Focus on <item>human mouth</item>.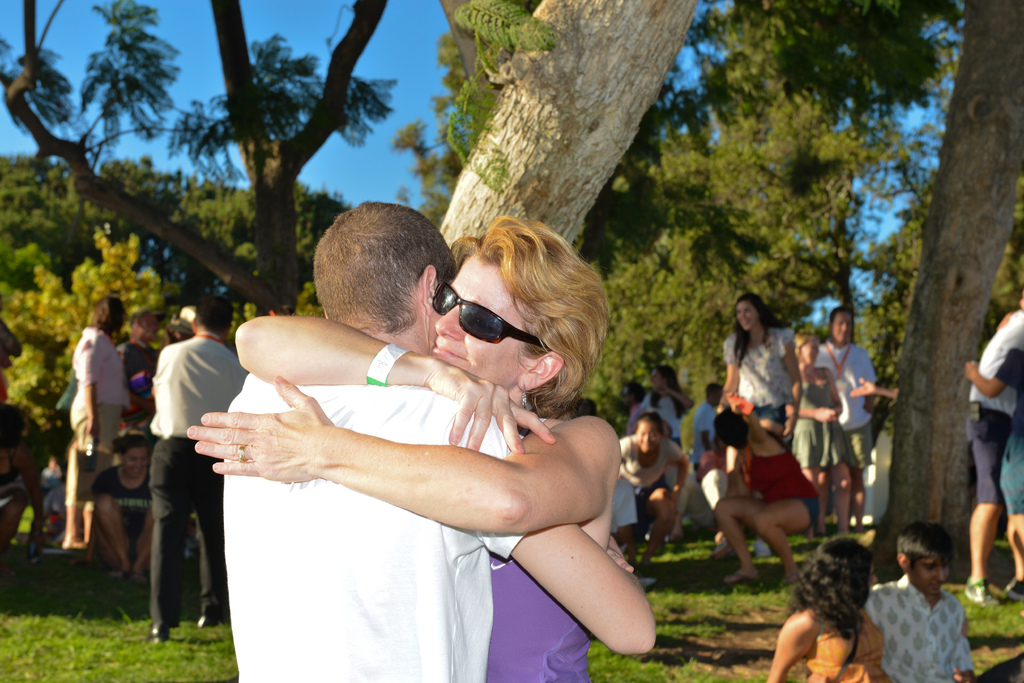
Focused at (433, 337, 470, 366).
